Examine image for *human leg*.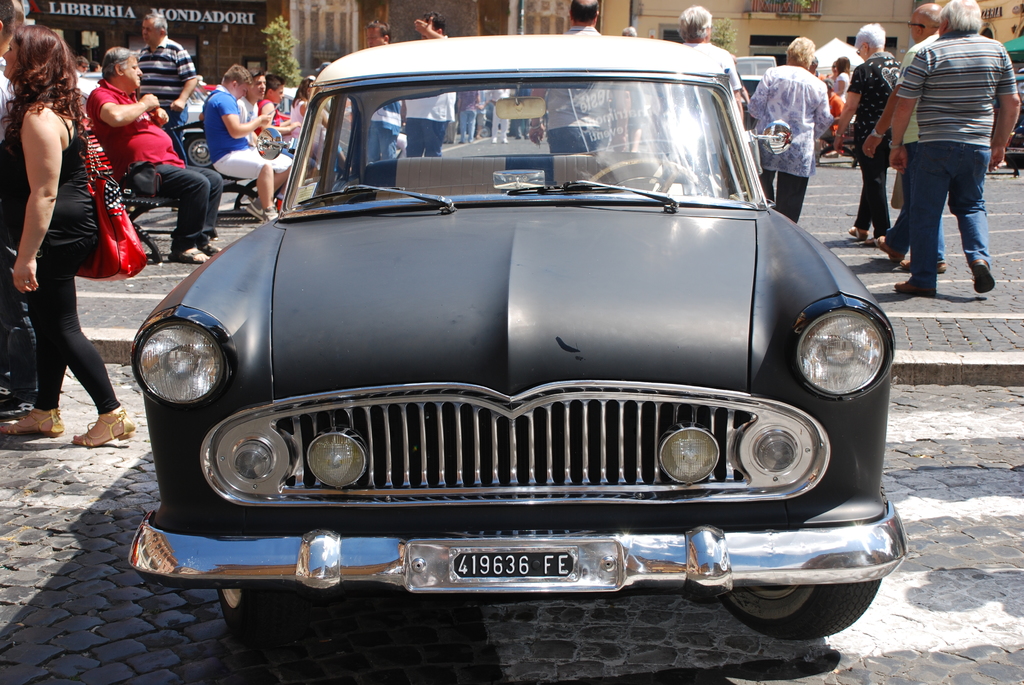
Examination result: x1=136, y1=21, x2=154, y2=46.
